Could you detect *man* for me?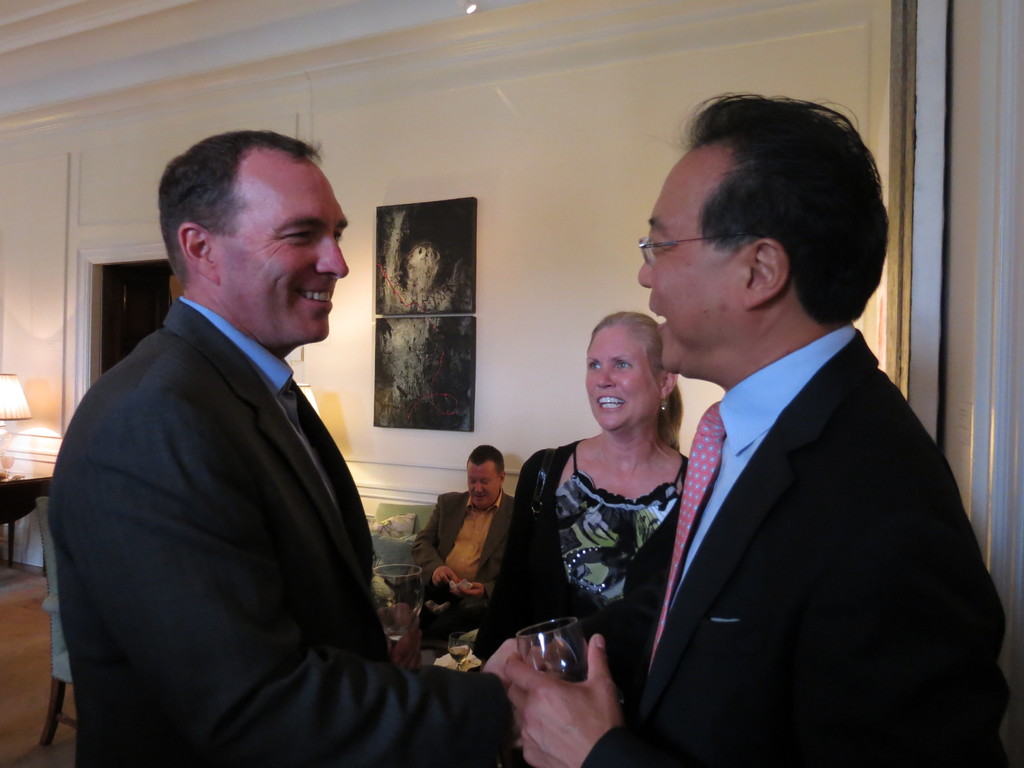
Detection result: l=408, t=442, r=520, b=650.
